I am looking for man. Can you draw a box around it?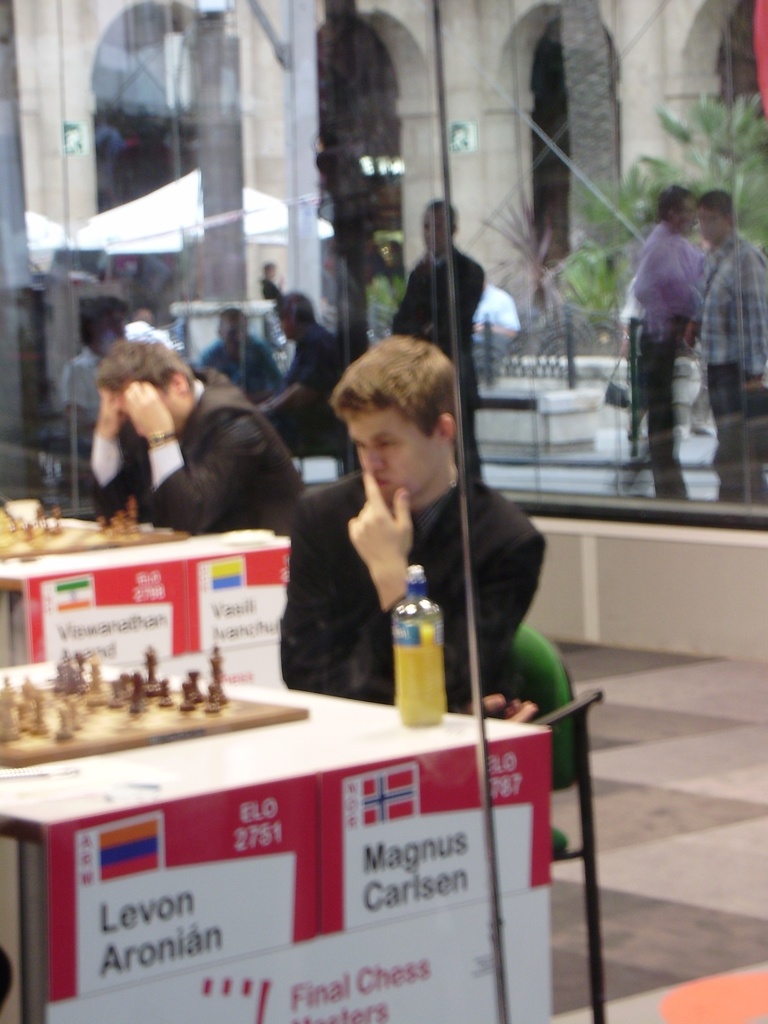
Sure, the bounding box is BBox(255, 344, 559, 739).
